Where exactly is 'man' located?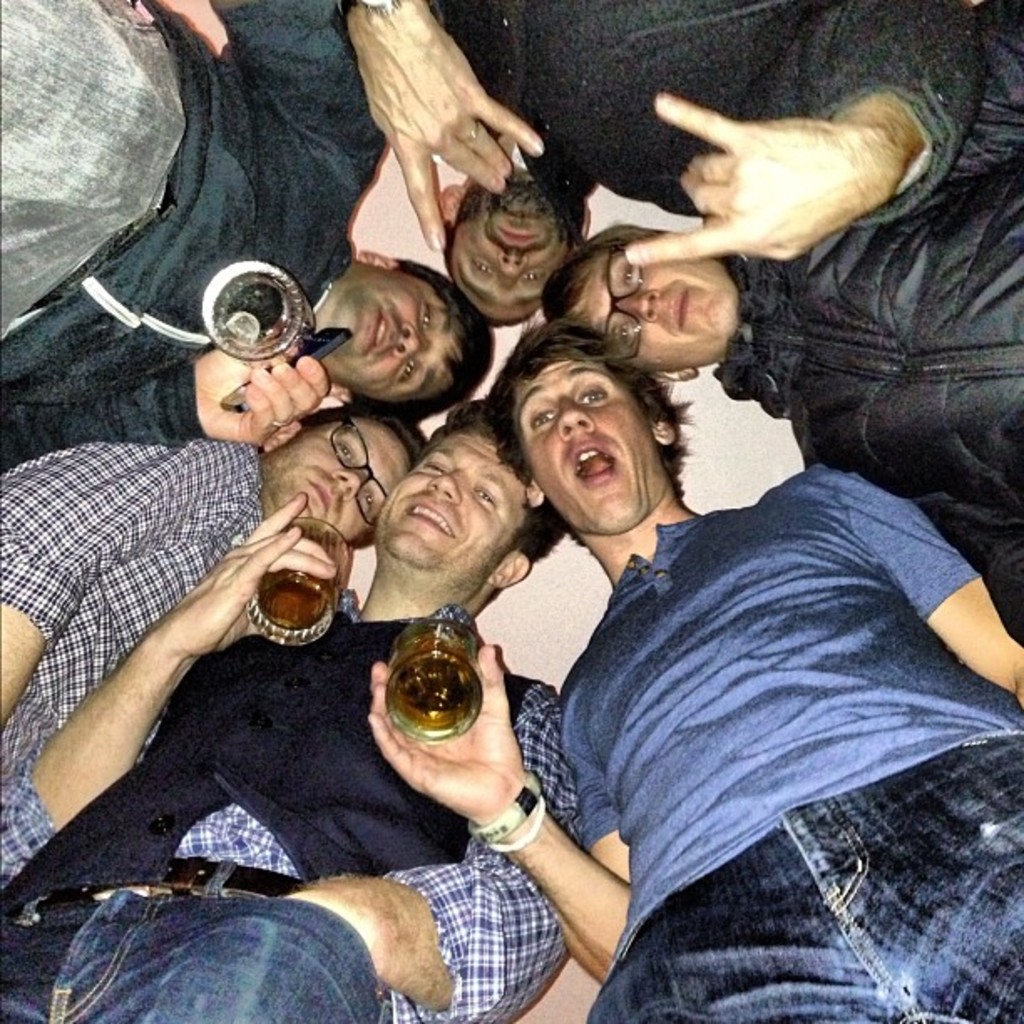
Its bounding box is 326, 0, 1002, 326.
